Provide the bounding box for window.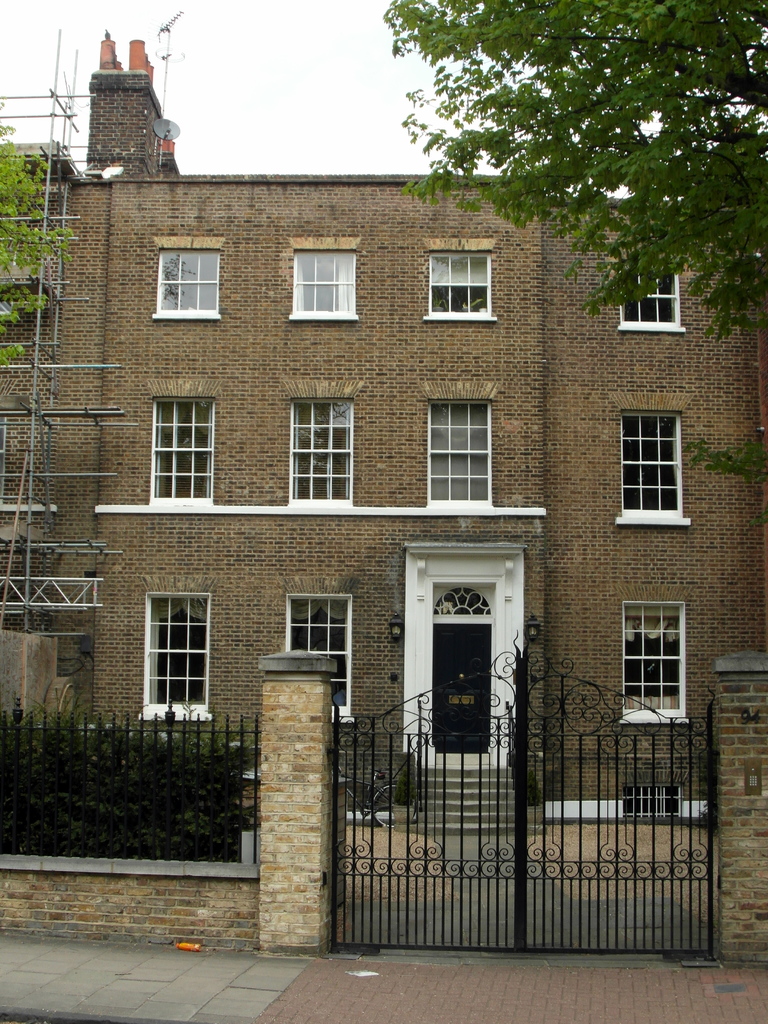
[left=618, top=267, right=687, bottom=332].
